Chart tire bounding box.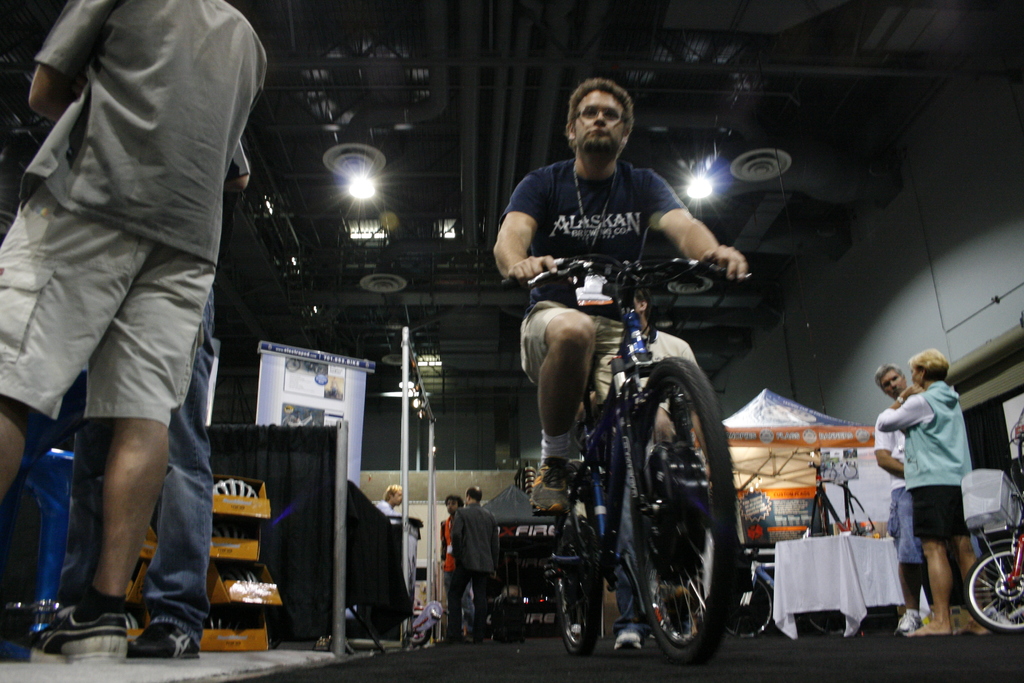
Charted: detection(716, 562, 778, 646).
